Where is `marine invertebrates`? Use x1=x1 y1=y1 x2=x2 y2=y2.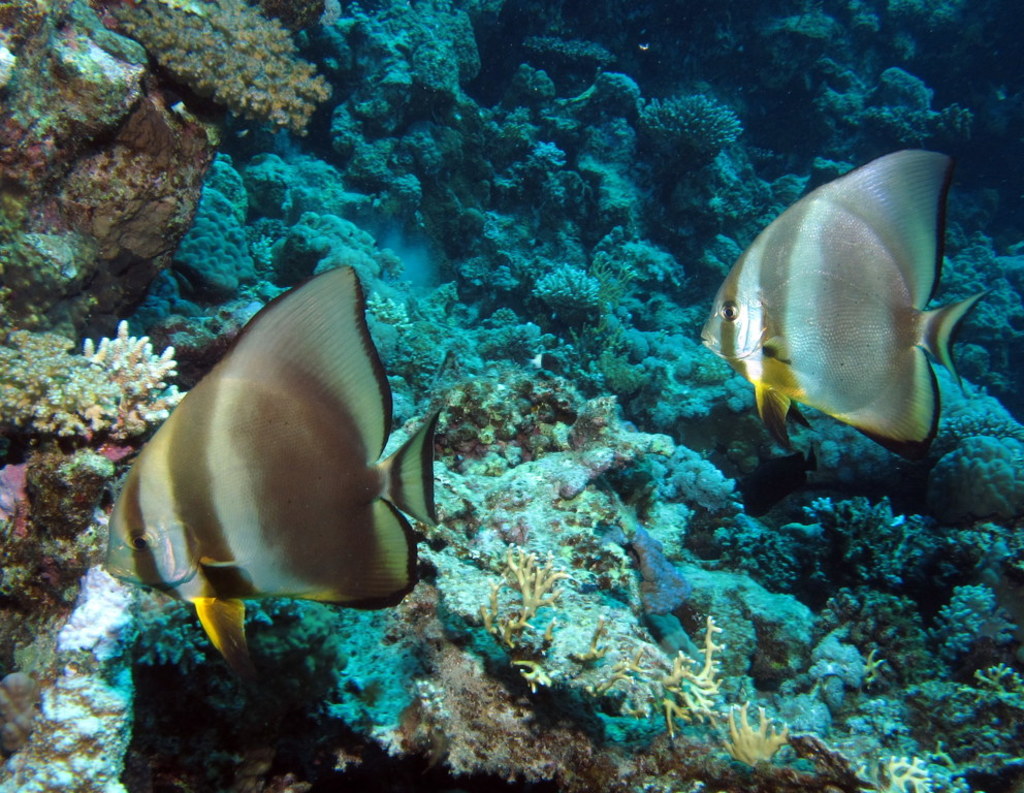
x1=687 y1=679 x2=820 y2=791.
